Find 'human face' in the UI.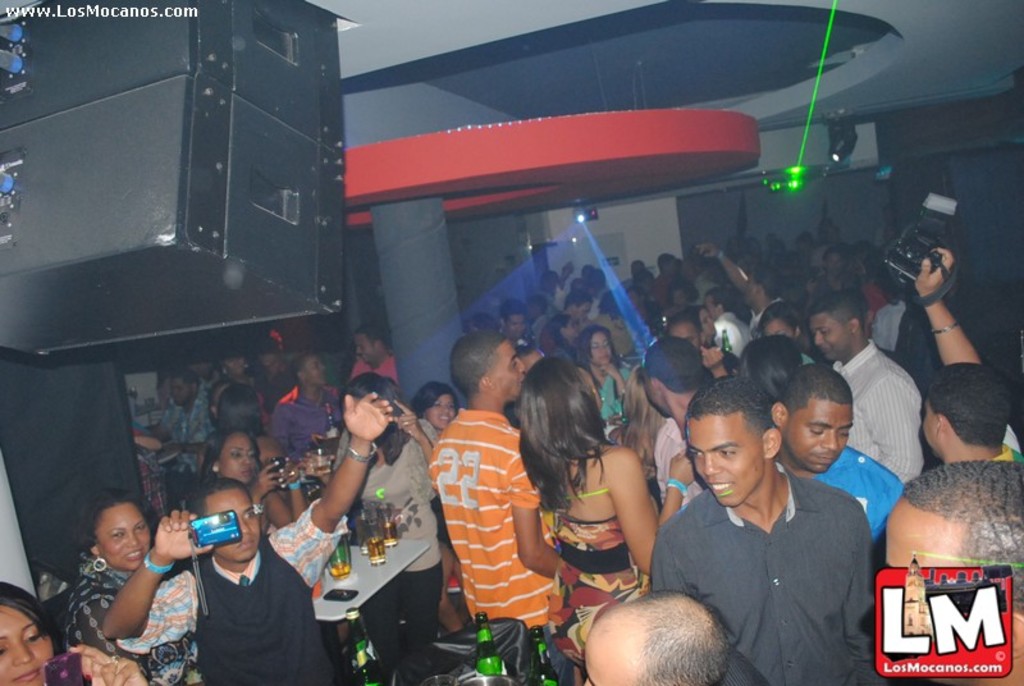
UI element at 206/489/260/562.
